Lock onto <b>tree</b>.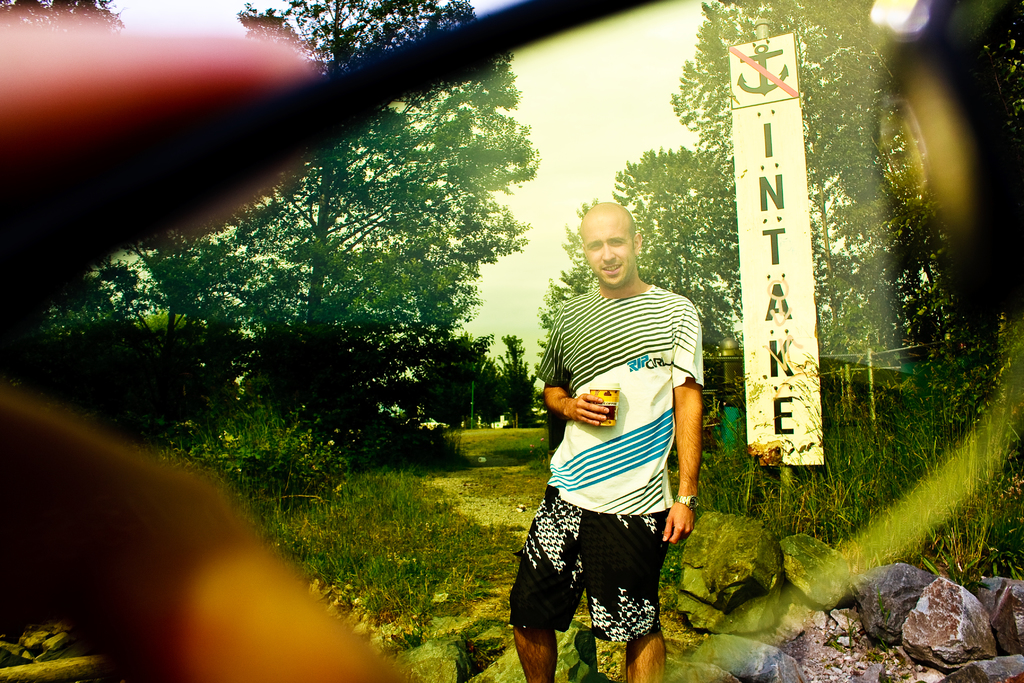
Locked: 534,145,824,353.
